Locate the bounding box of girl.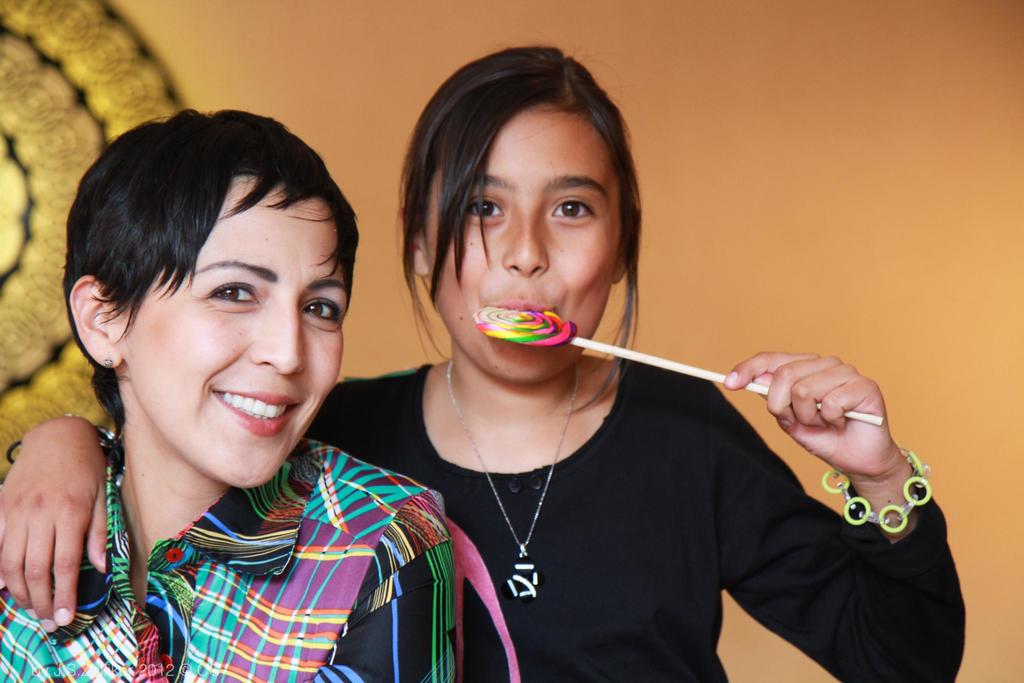
Bounding box: l=0, t=105, r=458, b=682.
